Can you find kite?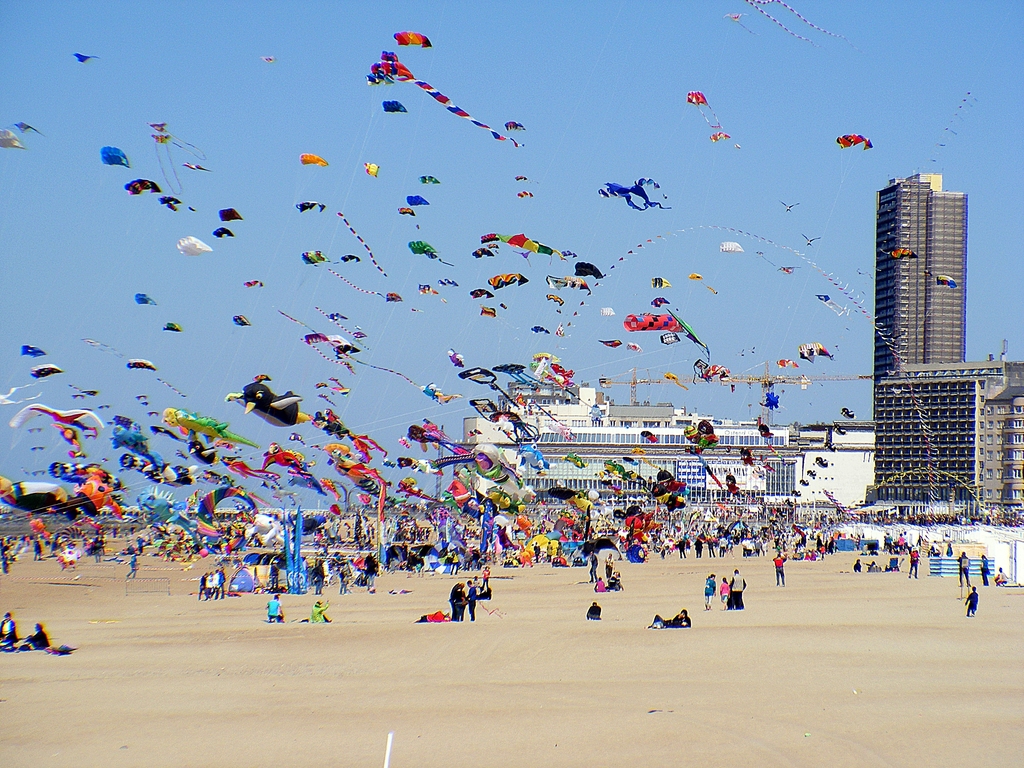
Yes, bounding box: 796, 342, 835, 365.
